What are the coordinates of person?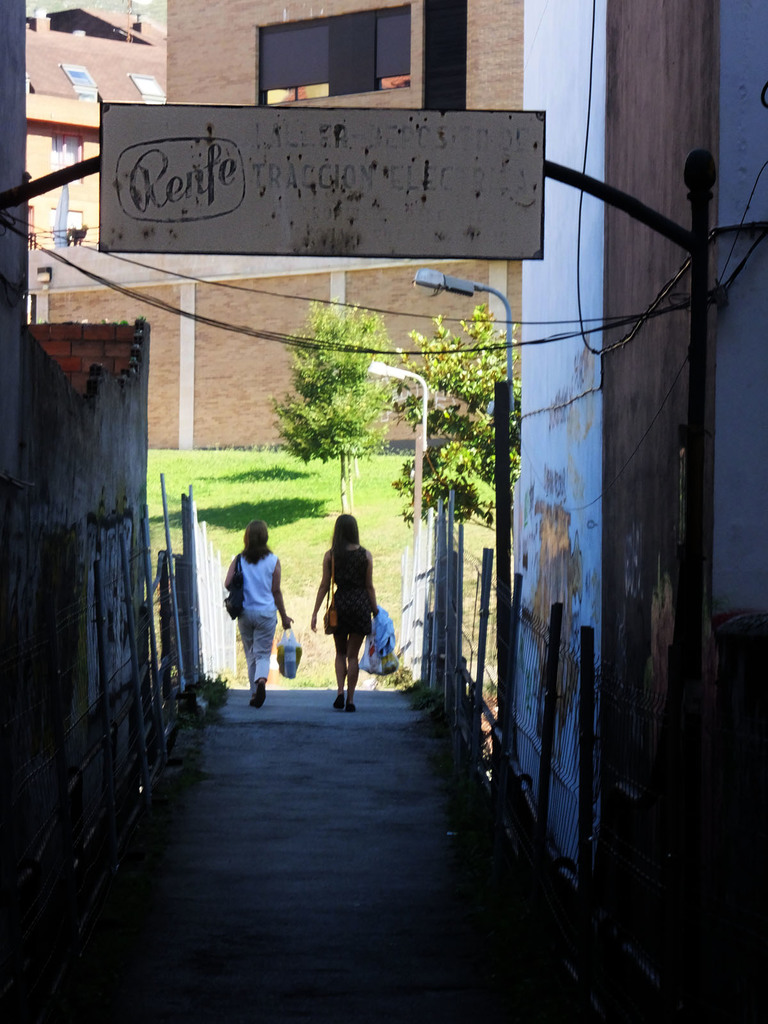
221, 509, 287, 704.
